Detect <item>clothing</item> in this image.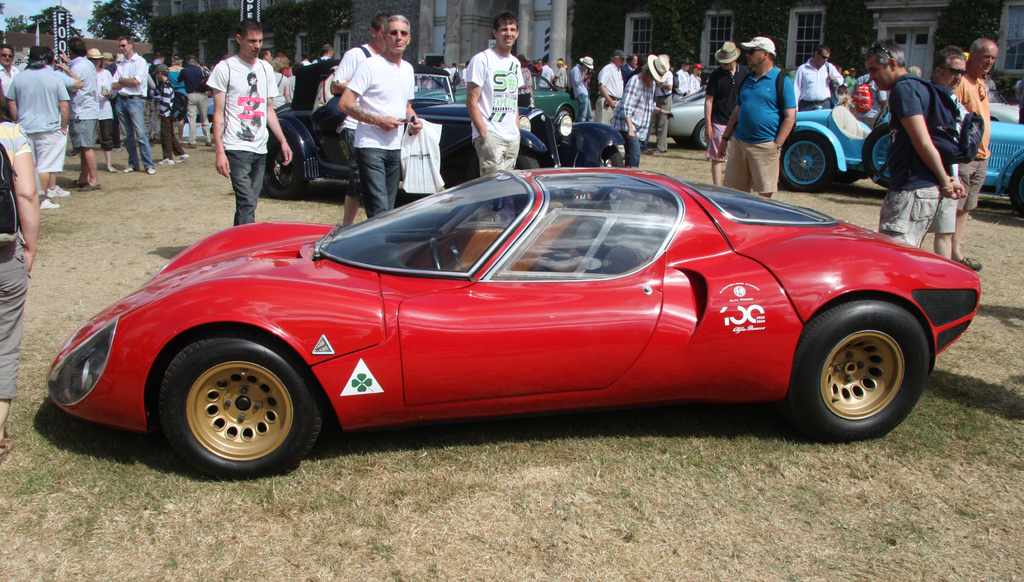
Detection: detection(162, 69, 187, 116).
